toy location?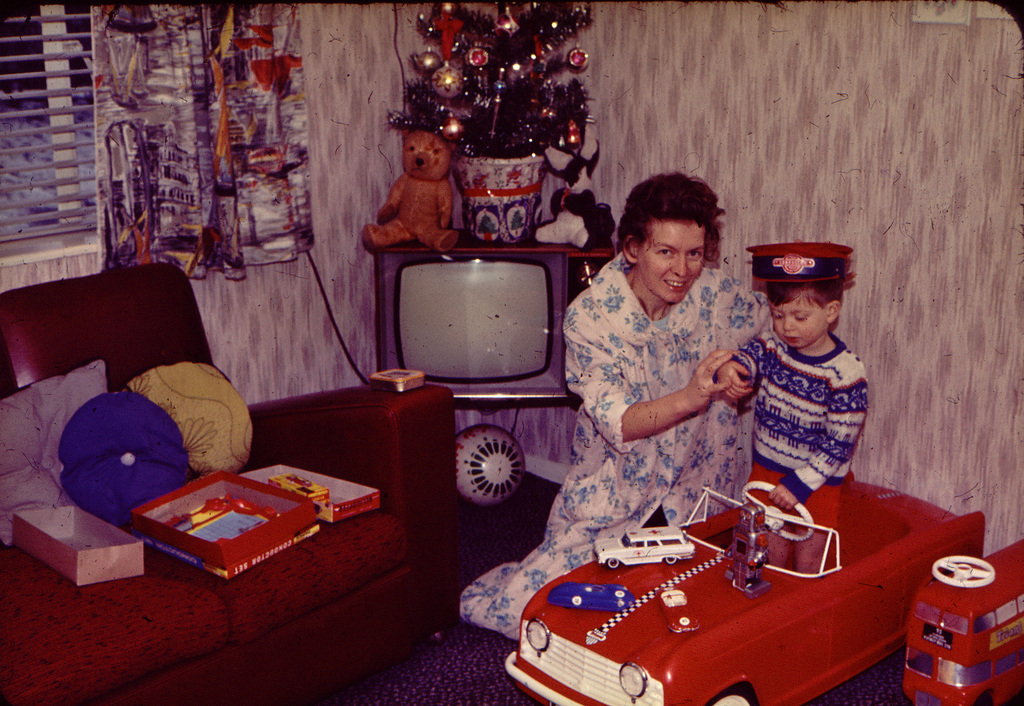
(724, 504, 771, 596)
